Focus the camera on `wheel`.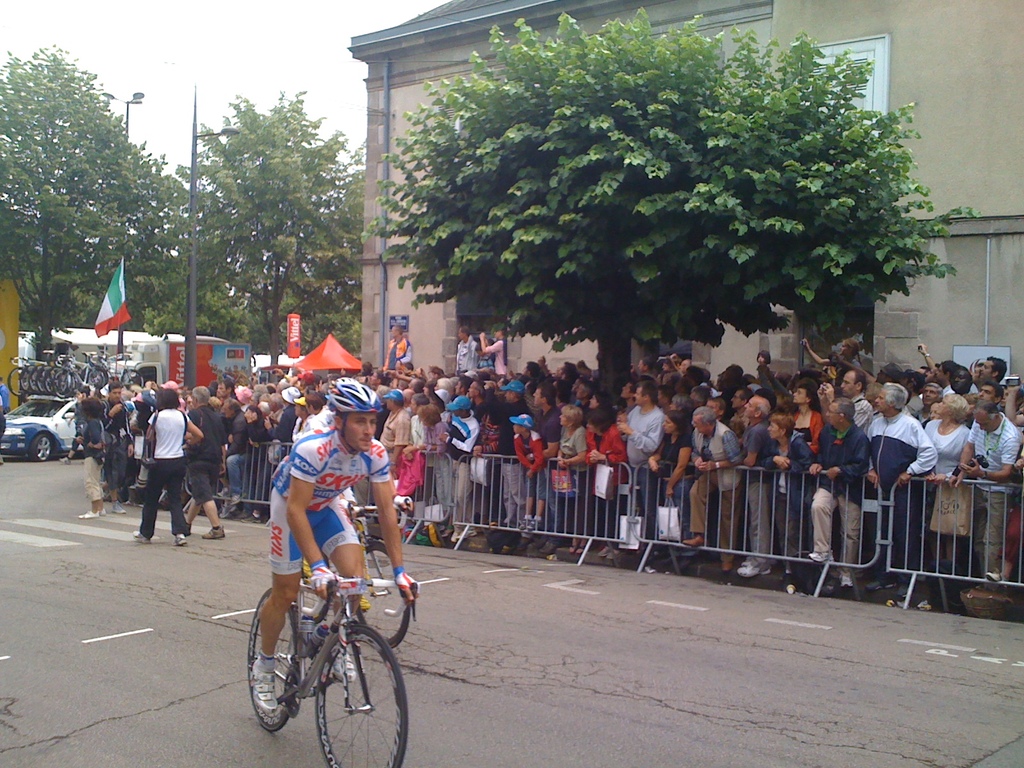
Focus region: box(40, 367, 47, 394).
